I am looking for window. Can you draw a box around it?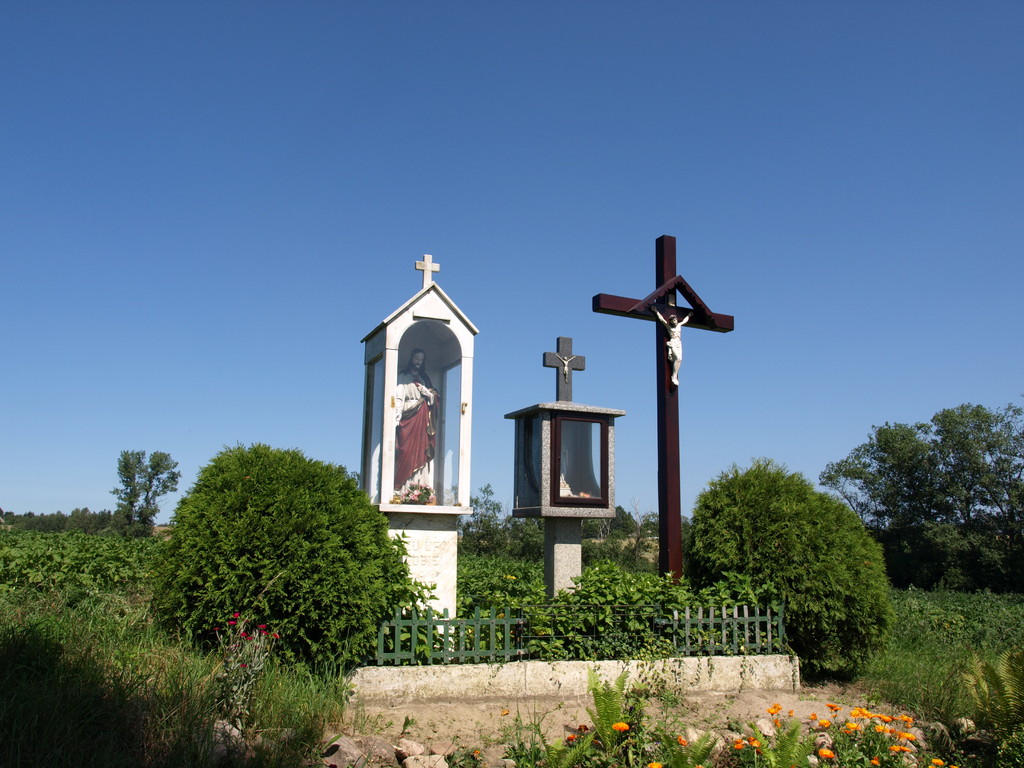
Sure, the bounding box is [left=436, top=362, right=461, bottom=503].
